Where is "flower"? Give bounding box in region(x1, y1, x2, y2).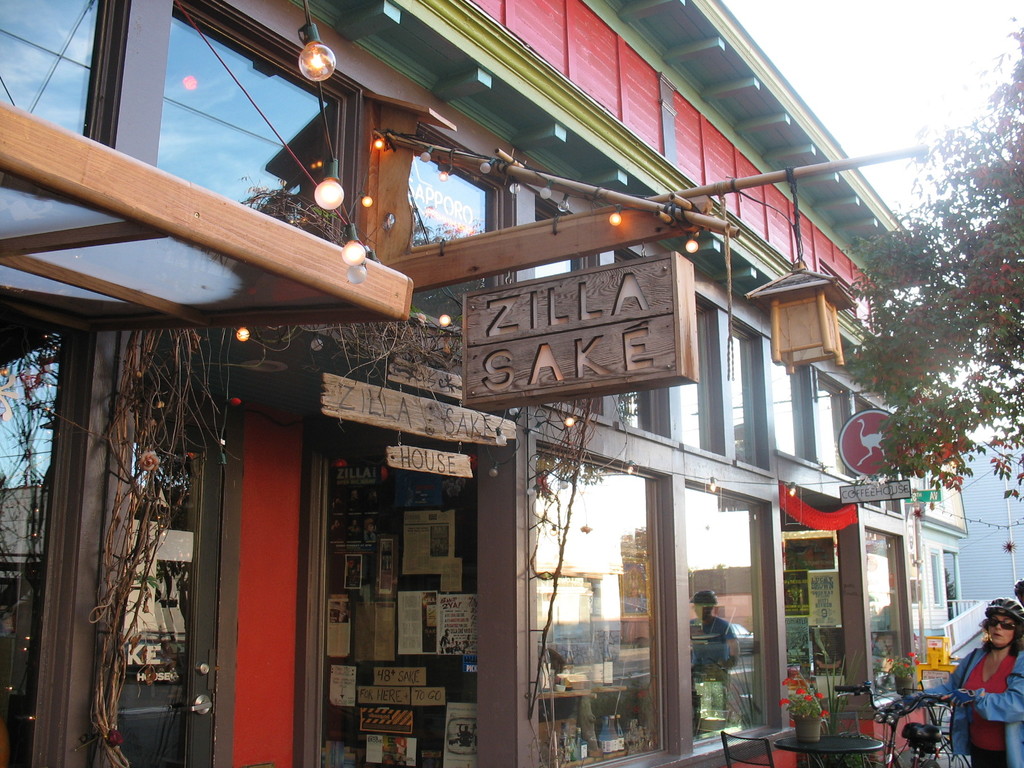
region(822, 710, 827, 719).
